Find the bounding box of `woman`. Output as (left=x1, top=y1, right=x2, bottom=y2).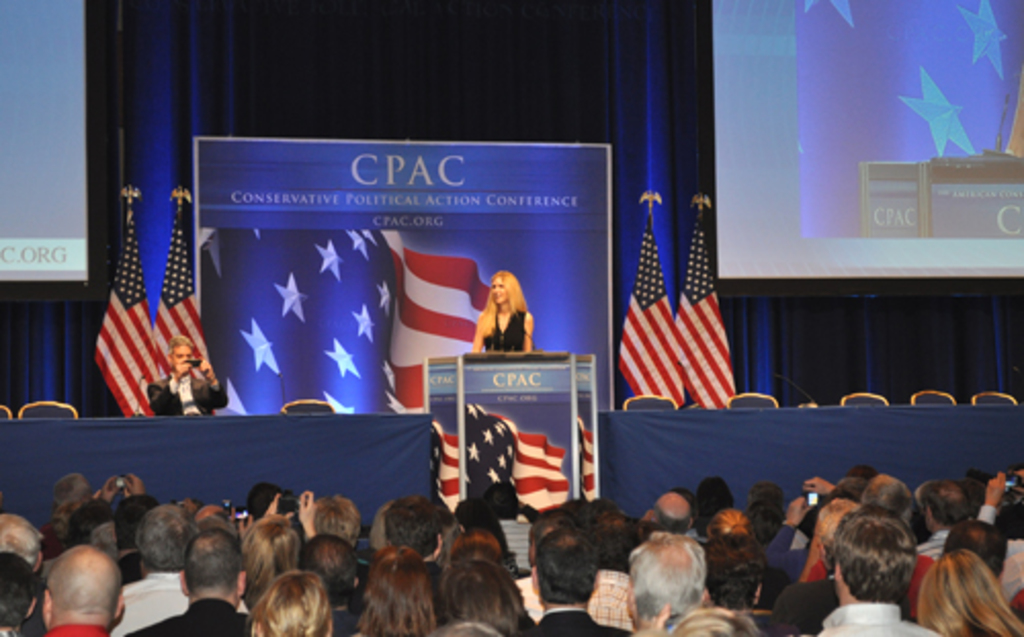
(left=473, top=268, right=535, bottom=354).
